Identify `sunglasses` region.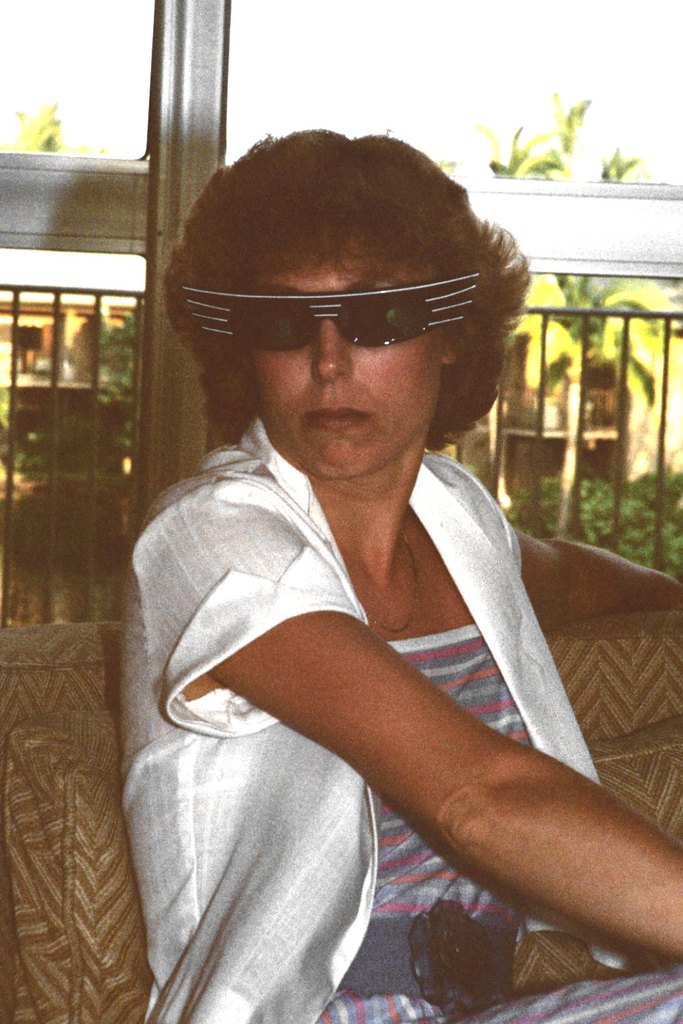
Region: {"left": 181, "top": 270, "right": 479, "bottom": 356}.
